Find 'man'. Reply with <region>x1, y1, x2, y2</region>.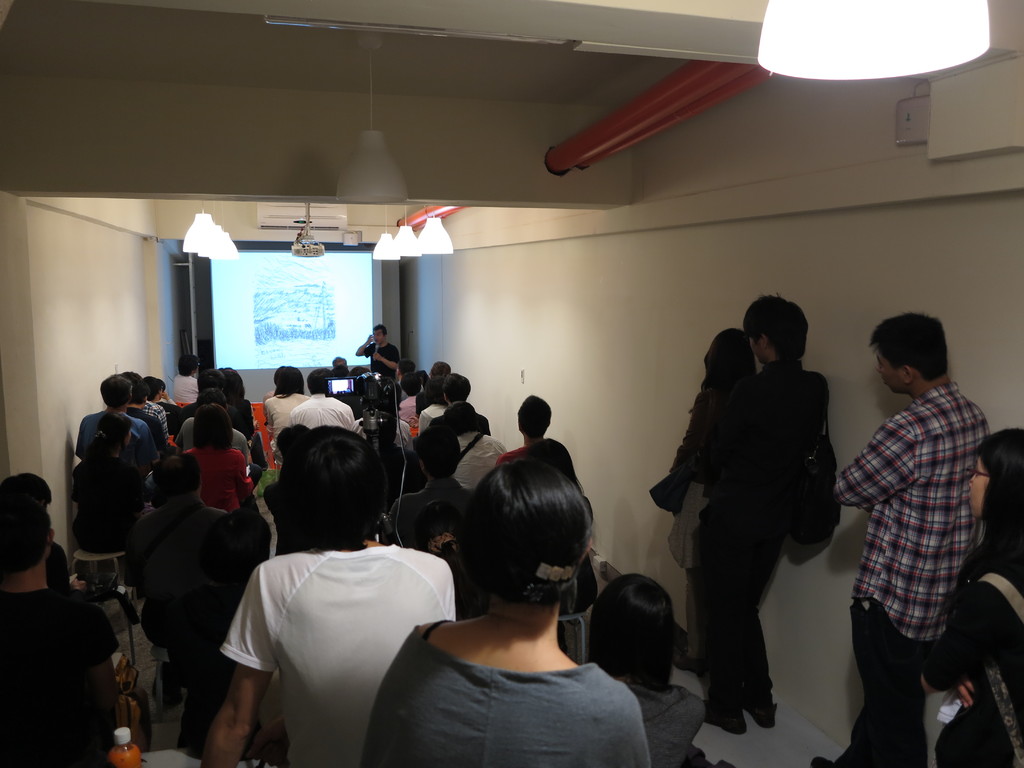
<region>332, 358, 349, 373</region>.
